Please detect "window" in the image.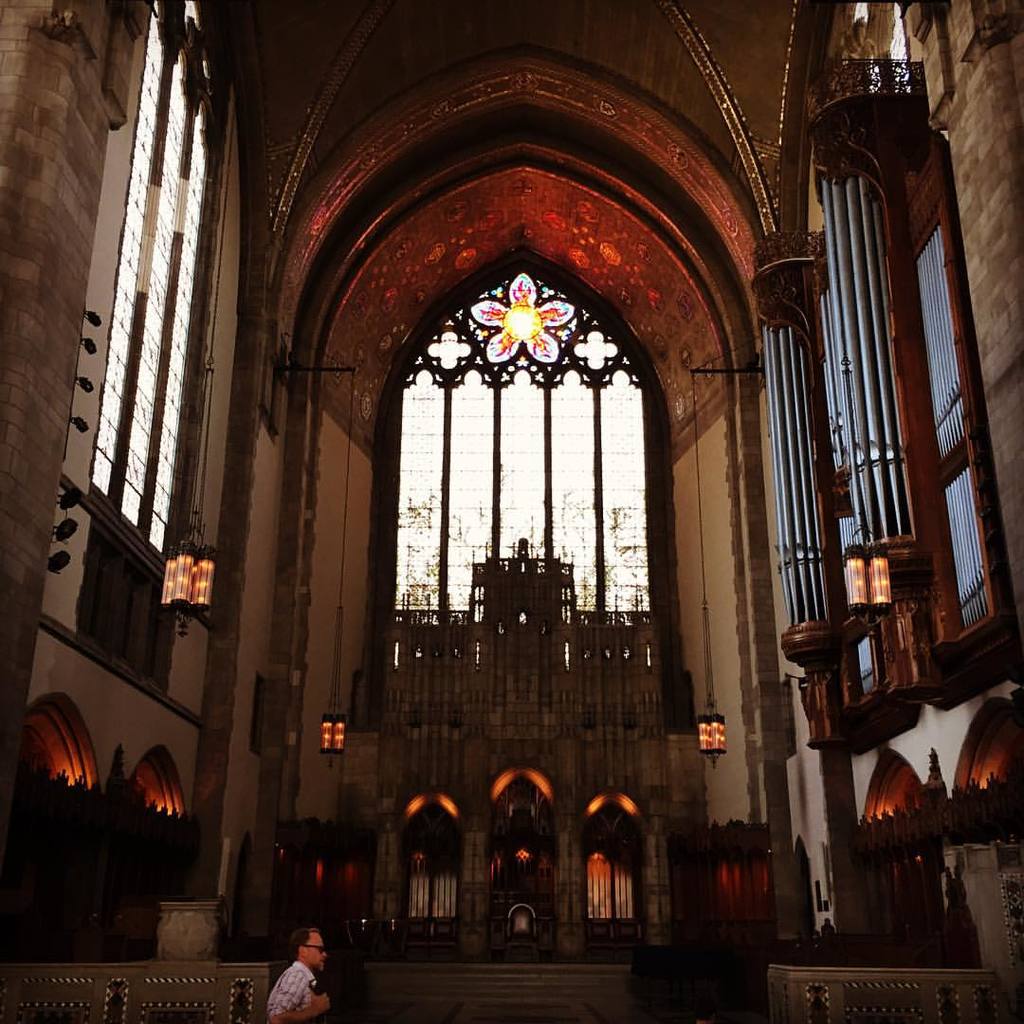
89/0/222/563.
